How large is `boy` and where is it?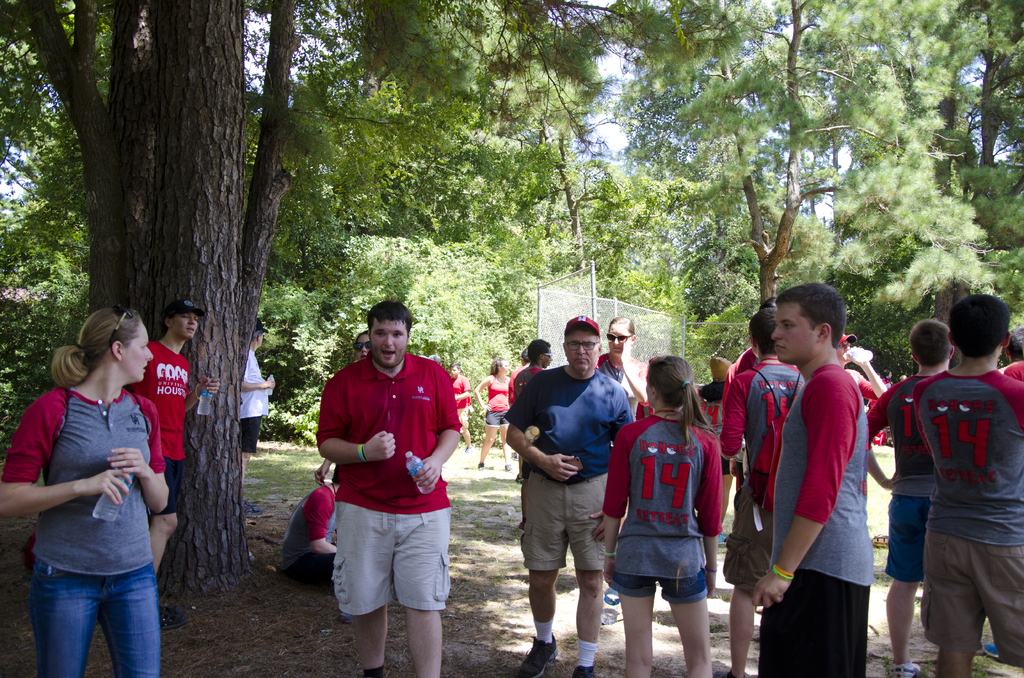
Bounding box: pyautogui.locateOnScreen(913, 284, 1023, 677).
